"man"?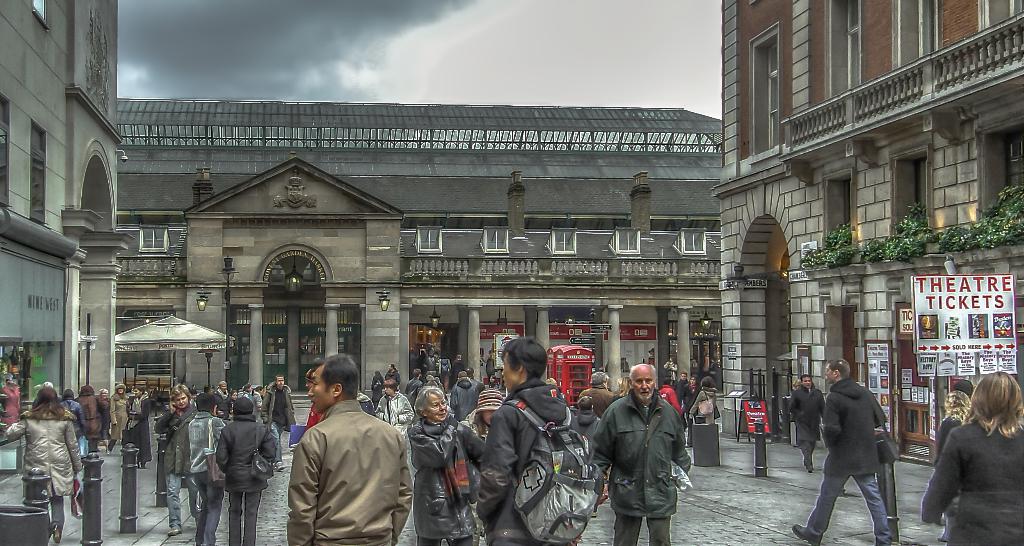
Rect(450, 370, 479, 417)
